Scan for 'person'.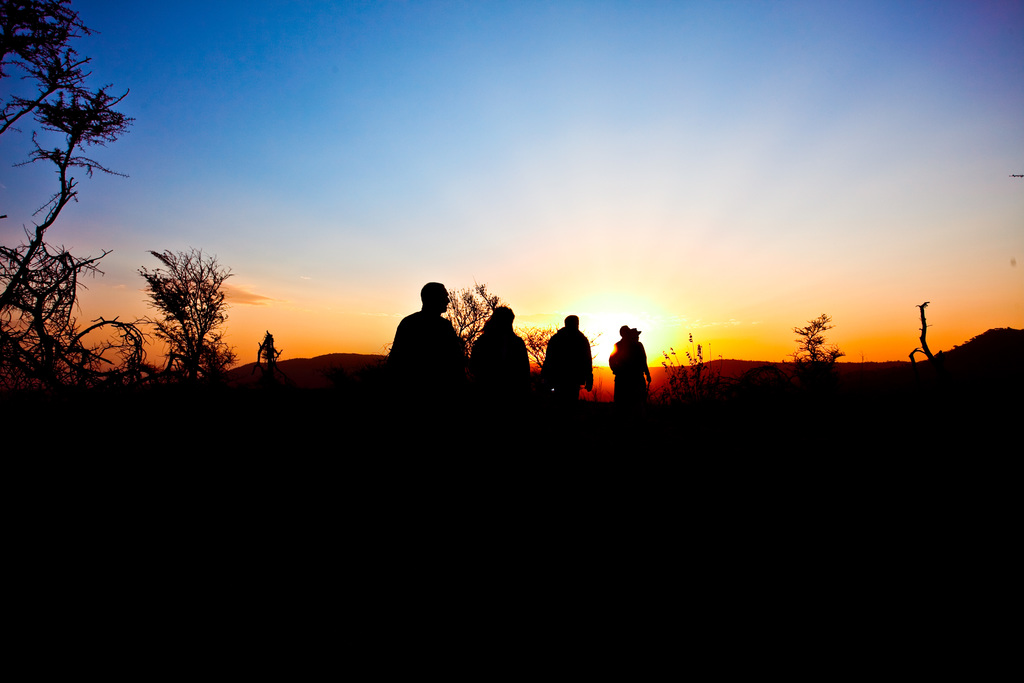
Scan result: {"x1": 465, "y1": 297, "x2": 536, "y2": 380}.
